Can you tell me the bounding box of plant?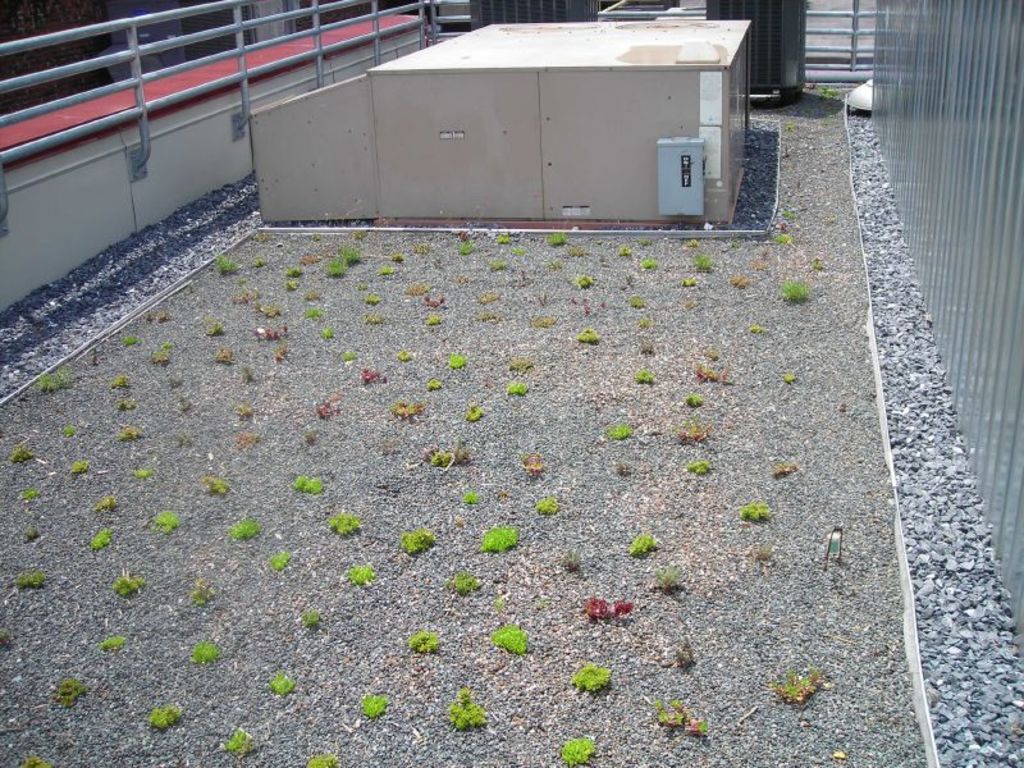
[x1=536, y1=498, x2=548, y2=512].
